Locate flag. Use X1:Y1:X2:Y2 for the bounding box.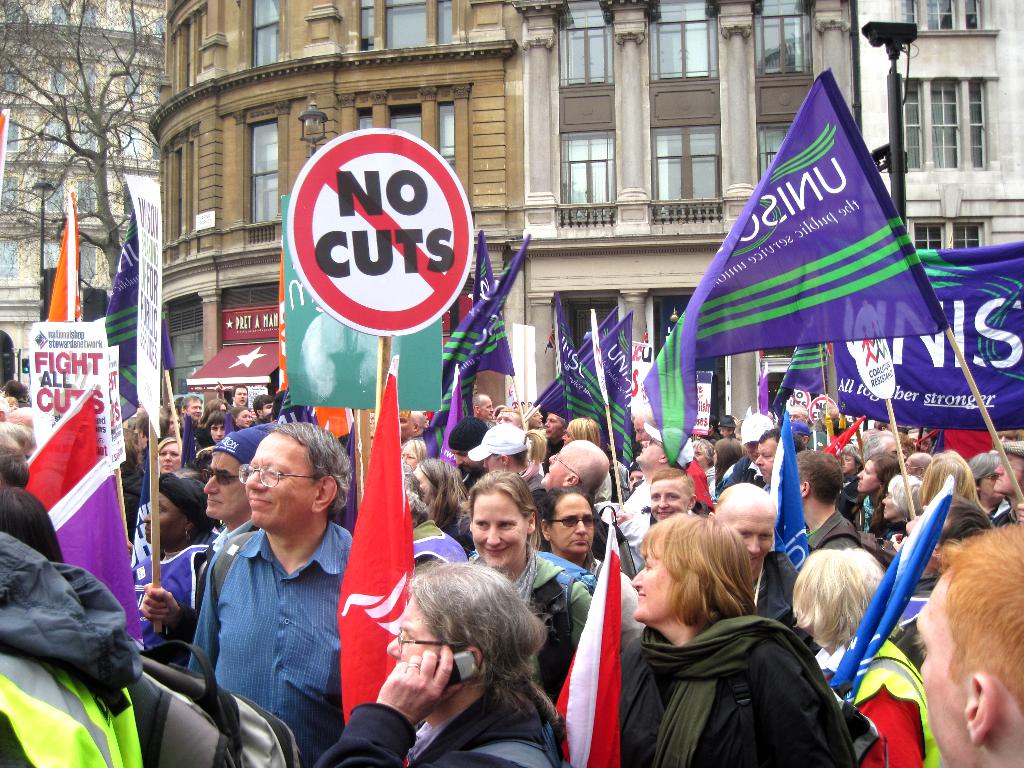
538:312:628:467.
